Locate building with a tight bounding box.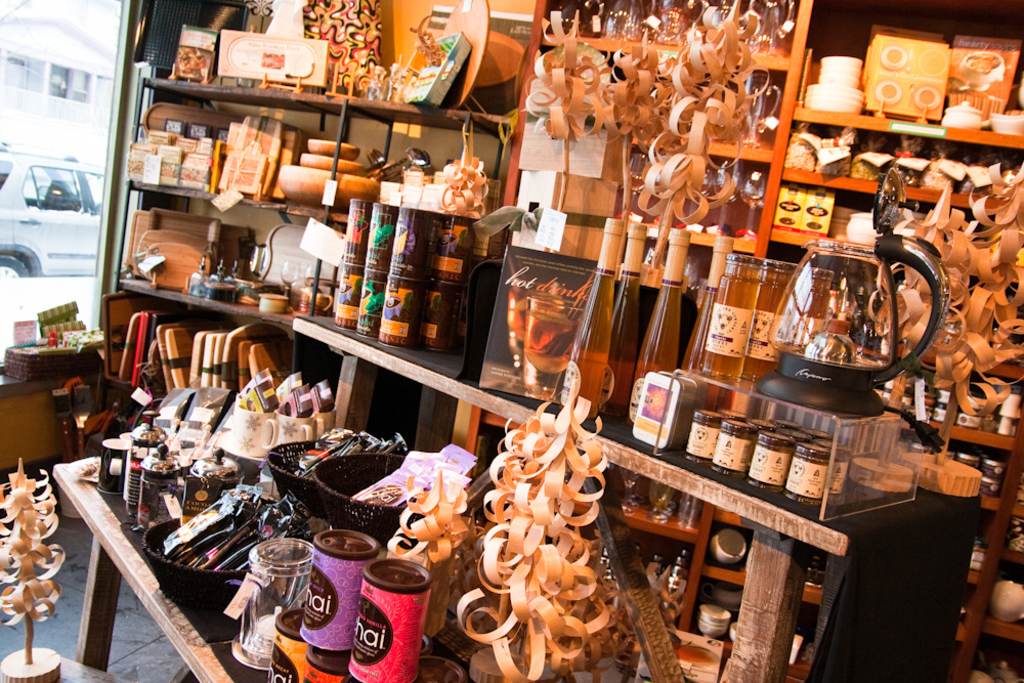
box(0, 0, 1023, 682).
